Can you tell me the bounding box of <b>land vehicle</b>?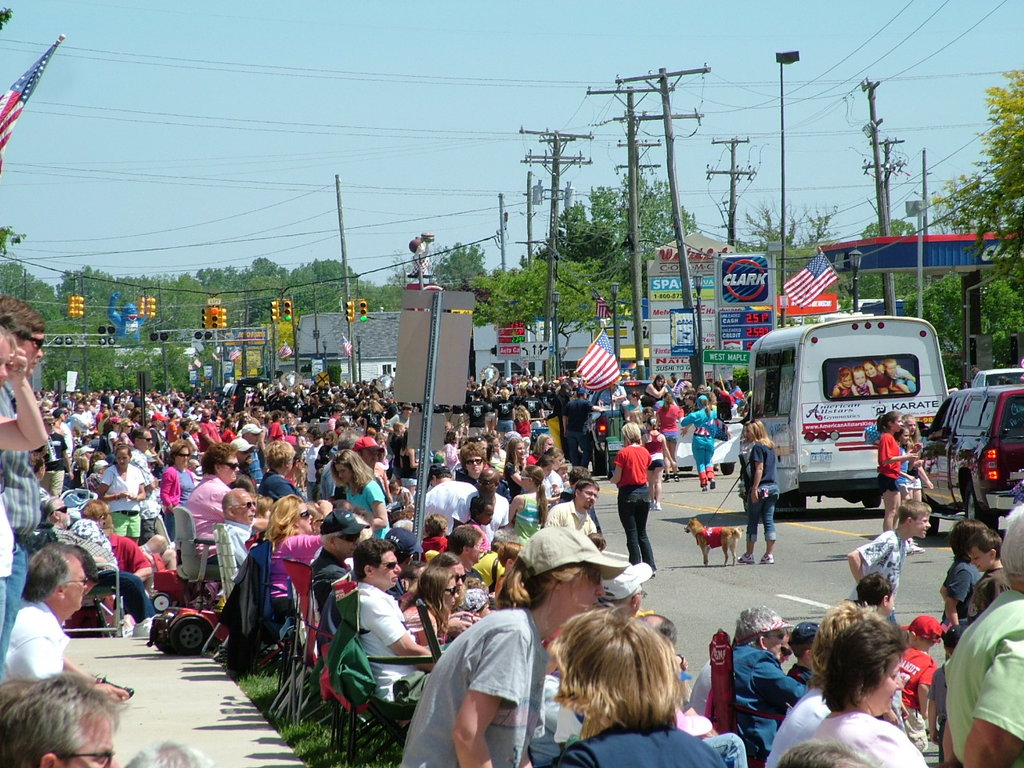
detection(590, 376, 676, 472).
